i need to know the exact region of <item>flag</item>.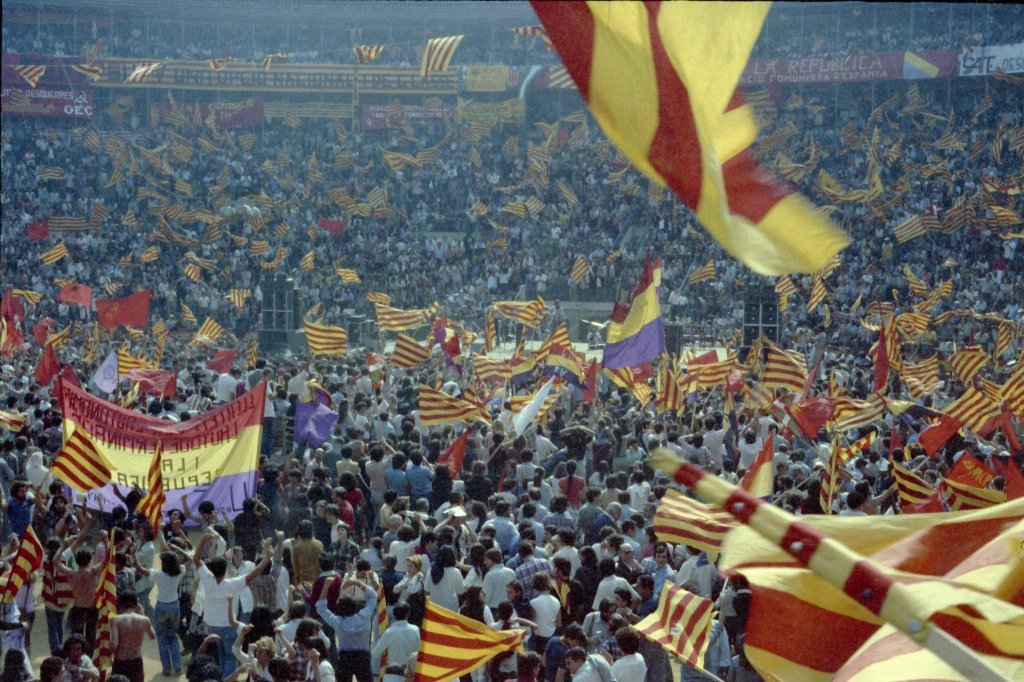
Region: <box>527,0,852,281</box>.
